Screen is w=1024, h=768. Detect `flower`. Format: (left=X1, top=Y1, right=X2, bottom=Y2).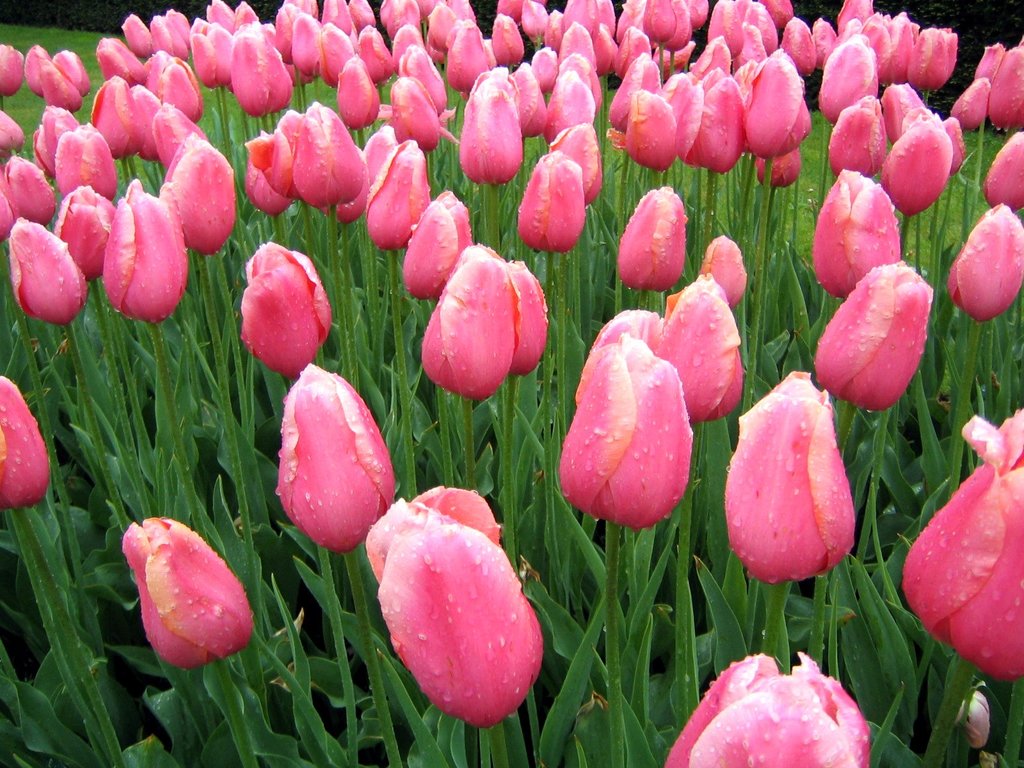
(left=563, top=331, right=691, bottom=529).
